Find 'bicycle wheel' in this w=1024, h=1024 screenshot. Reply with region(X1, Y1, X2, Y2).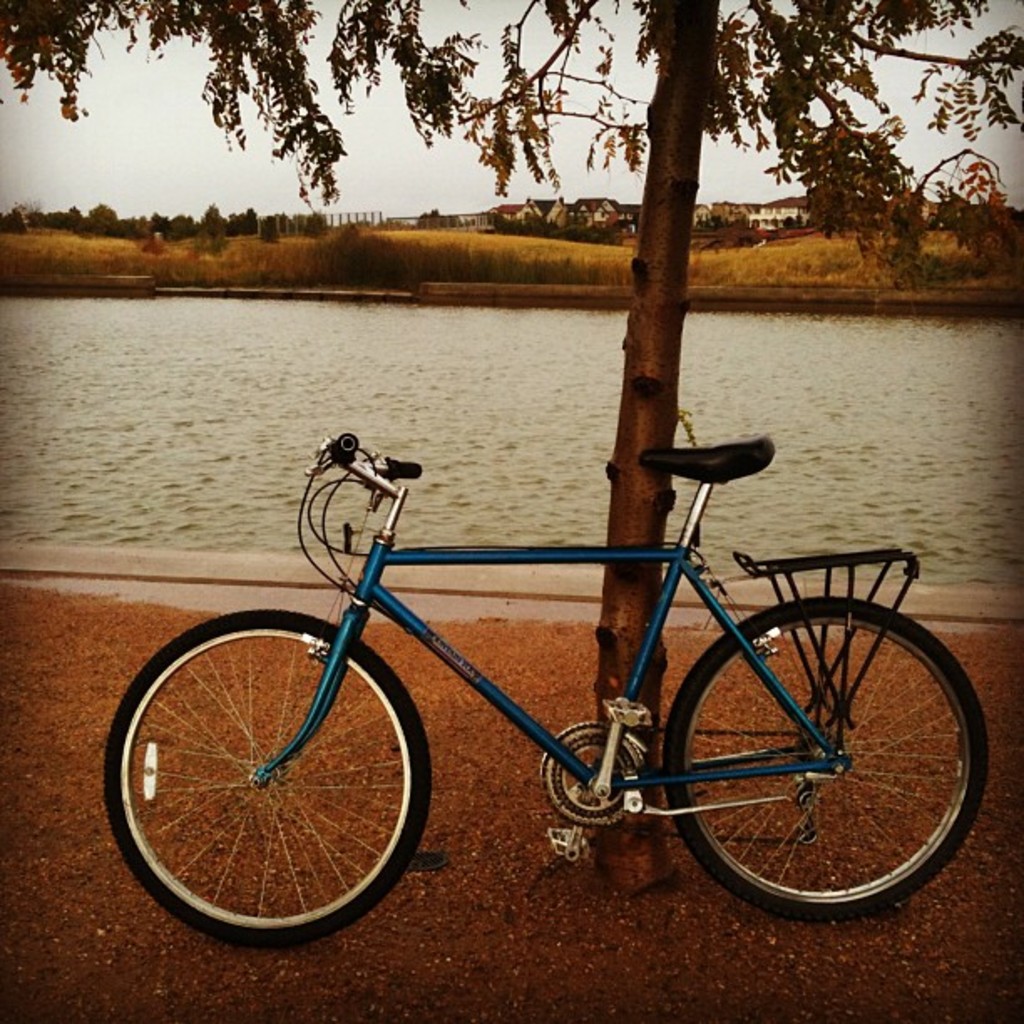
region(104, 606, 438, 945).
